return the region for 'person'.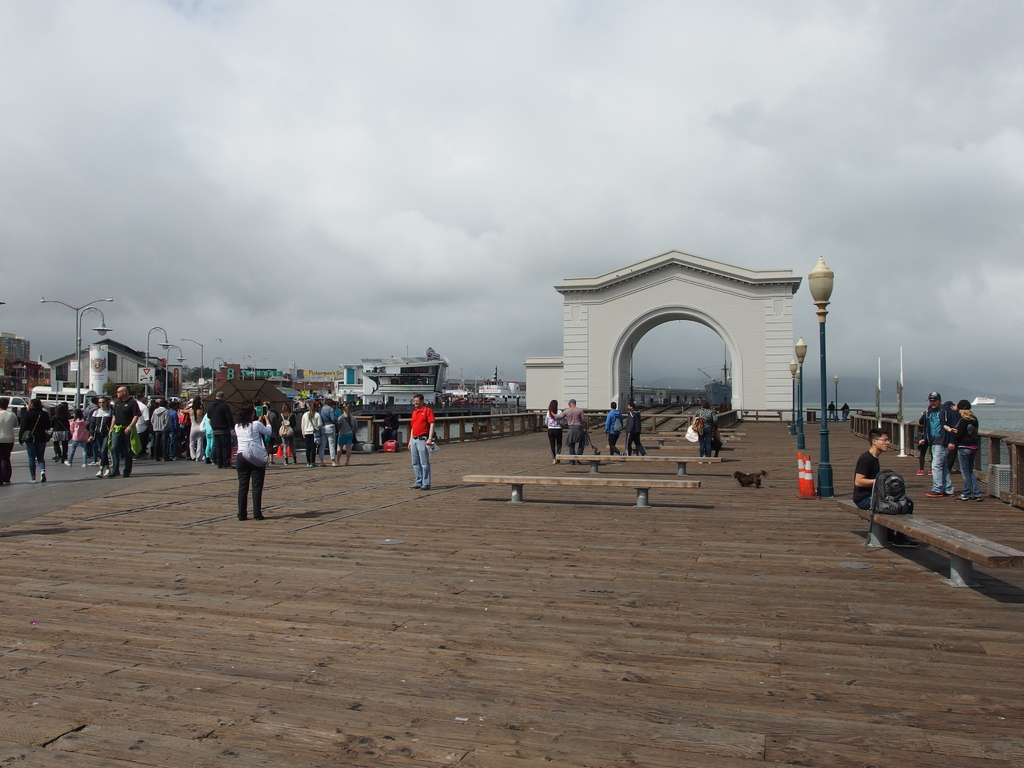
693, 401, 723, 461.
